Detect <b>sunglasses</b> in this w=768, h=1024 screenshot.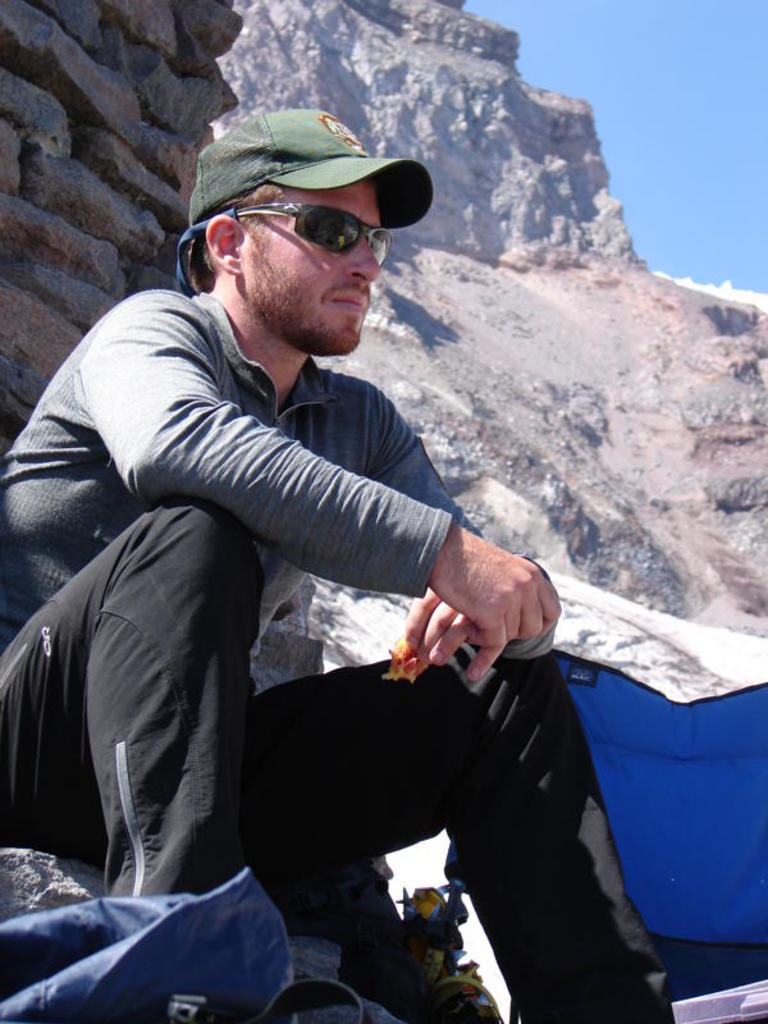
Detection: pyautogui.locateOnScreen(236, 200, 392, 268).
